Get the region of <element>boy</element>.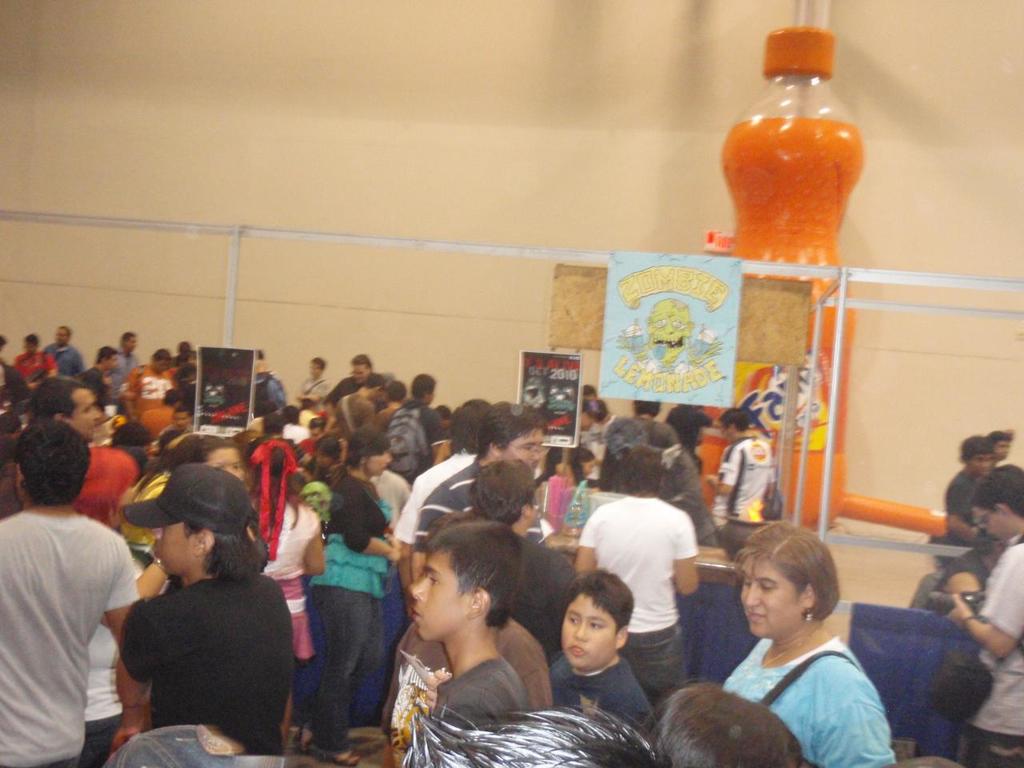
region(539, 569, 670, 746).
